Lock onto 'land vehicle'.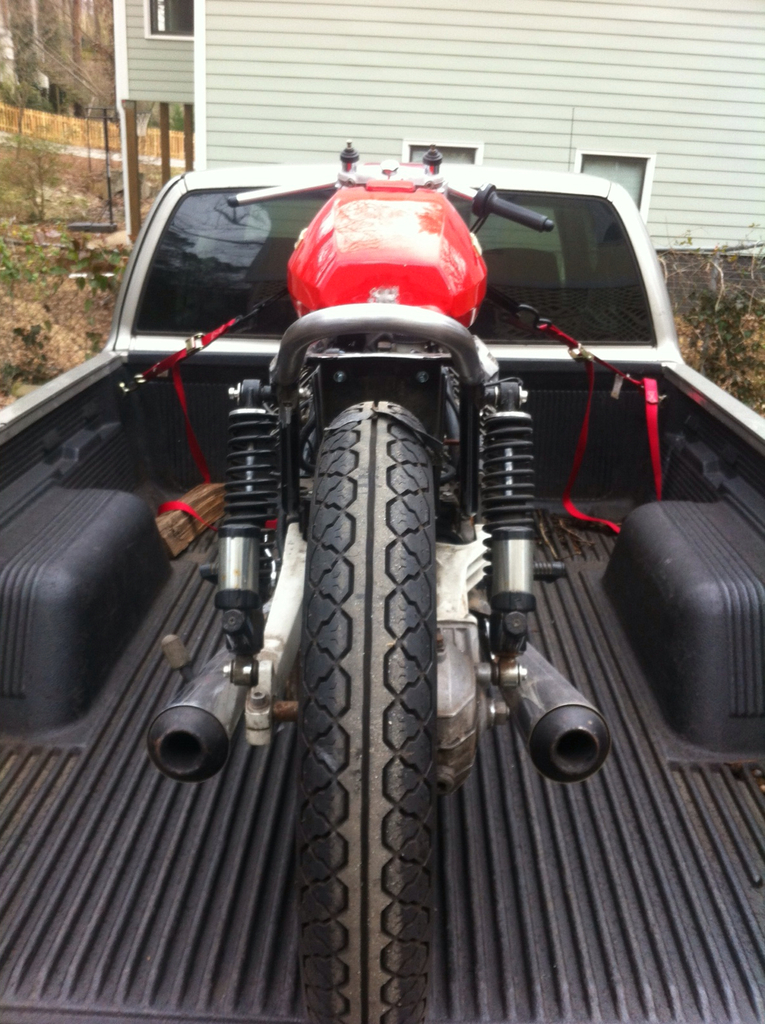
Locked: crop(0, 160, 764, 1023).
